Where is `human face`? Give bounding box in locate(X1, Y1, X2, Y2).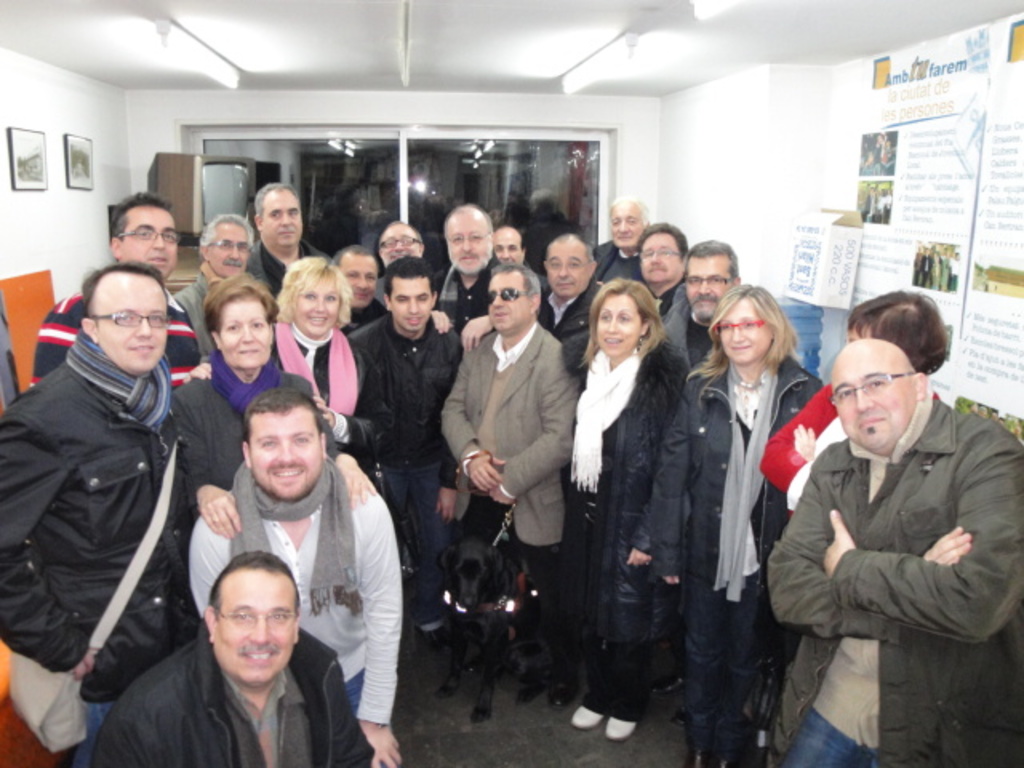
locate(445, 213, 485, 274).
